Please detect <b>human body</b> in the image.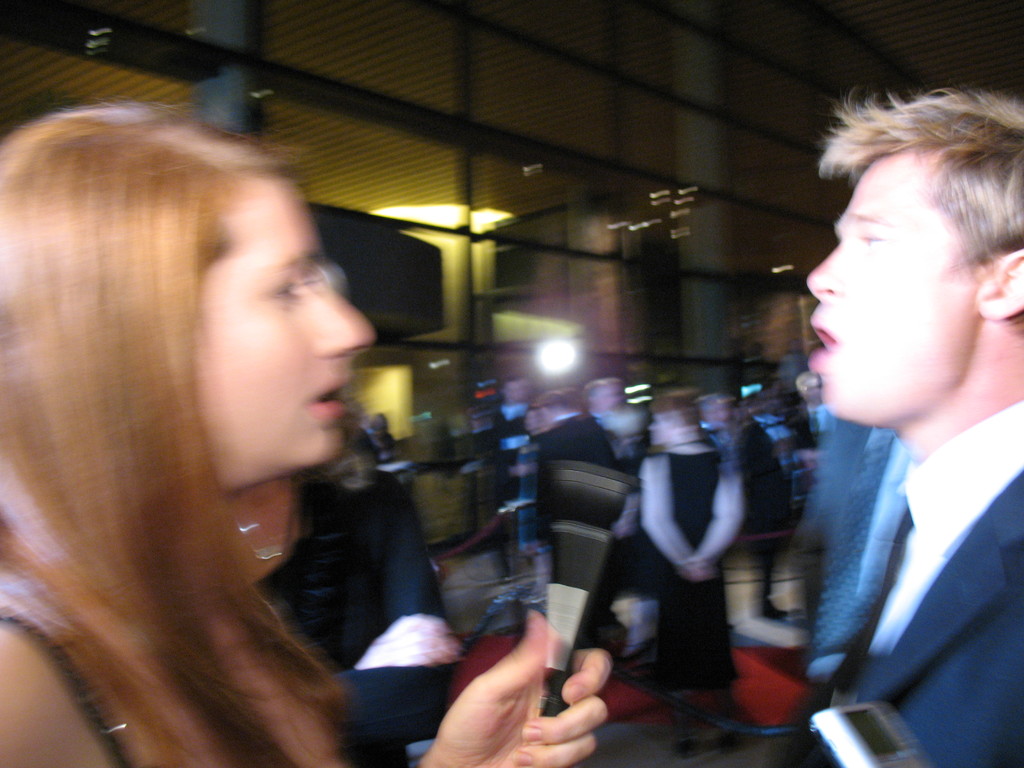
box=[824, 352, 1023, 767].
